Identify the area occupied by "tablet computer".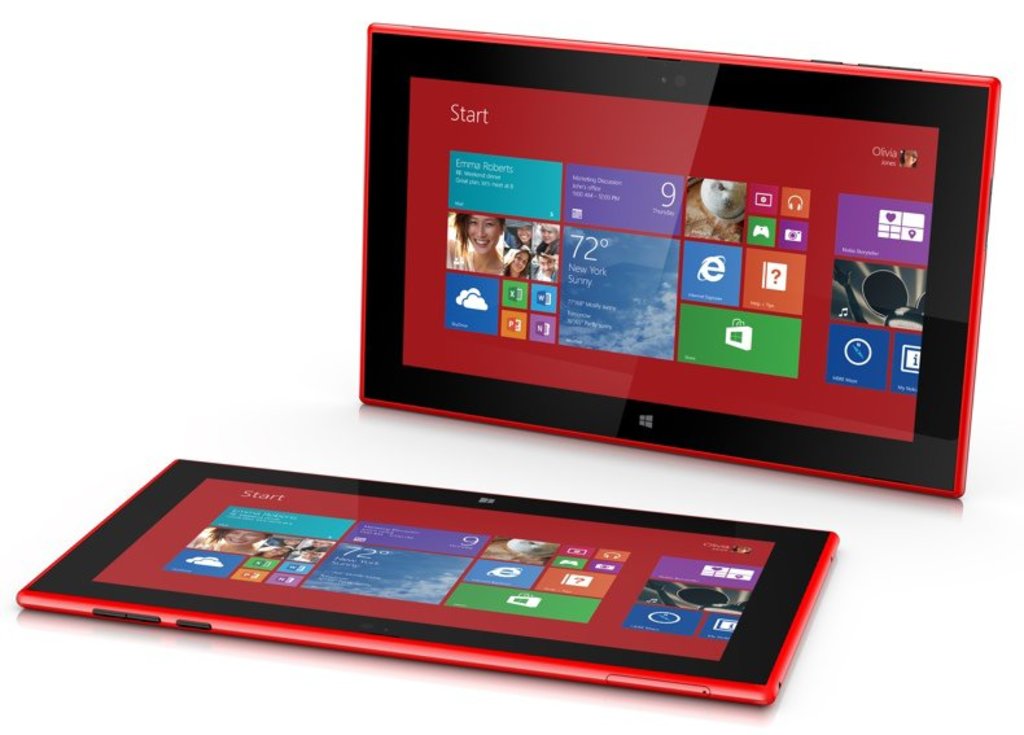
Area: [17, 454, 839, 708].
